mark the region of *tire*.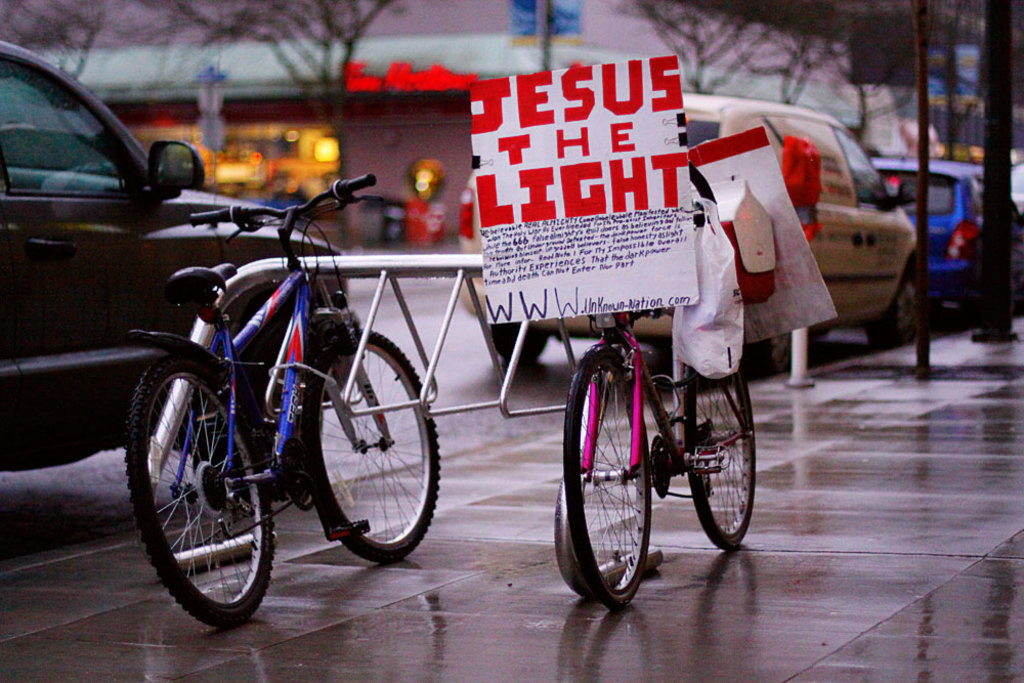
Region: 143, 377, 265, 635.
